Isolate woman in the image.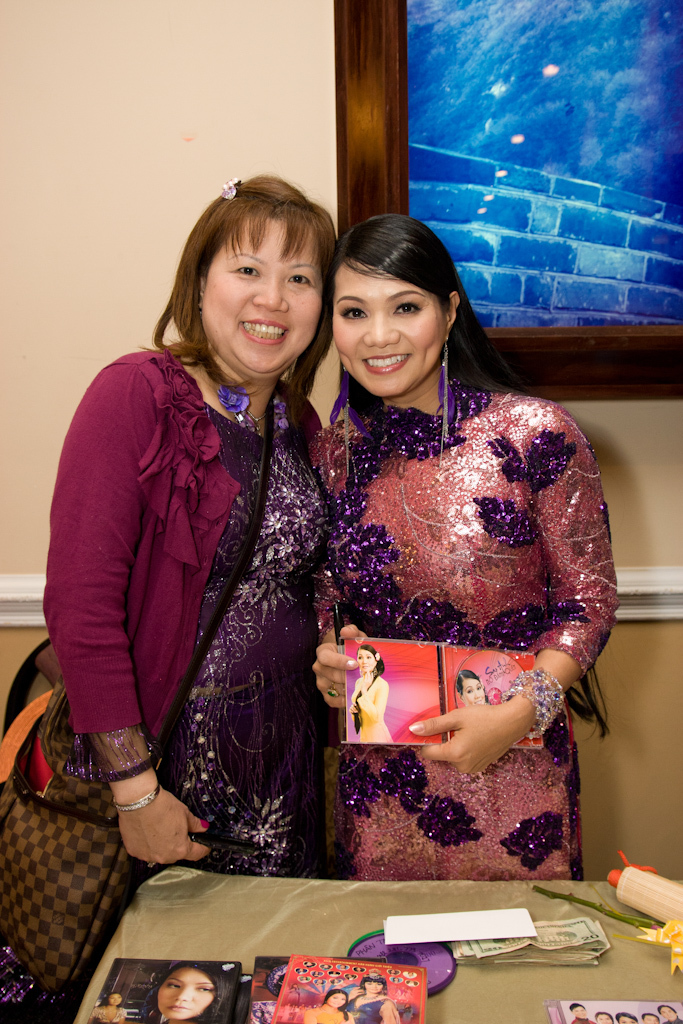
Isolated region: locate(455, 668, 487, 707).
